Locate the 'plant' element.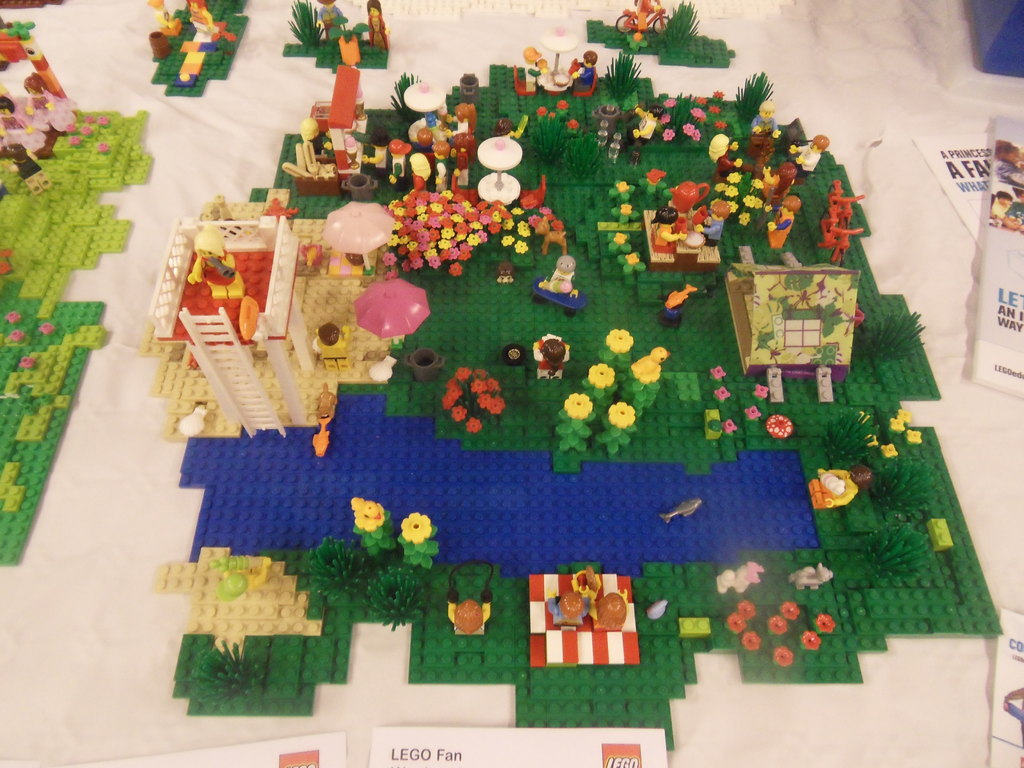
Element bbox: {"x1": 555, "y1": 387, "x2": 598, "y2": 456}.
